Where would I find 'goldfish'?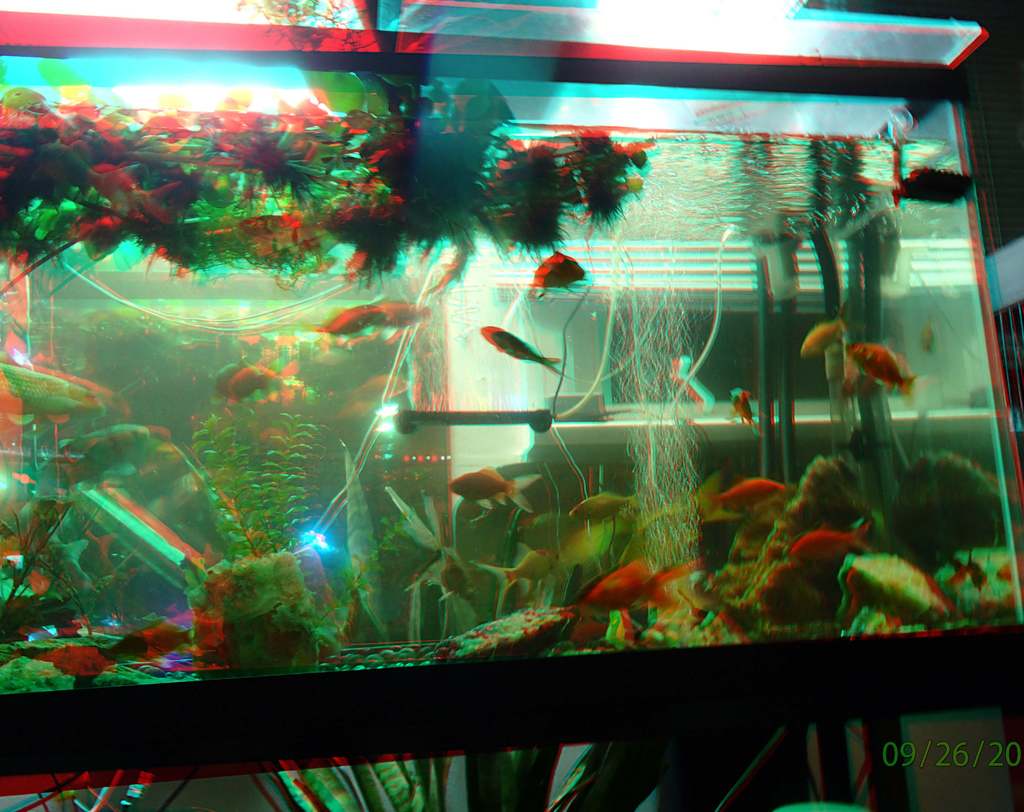
At {"x1": 726, "y1": 386, "x2": 758, "y2": 437}.
